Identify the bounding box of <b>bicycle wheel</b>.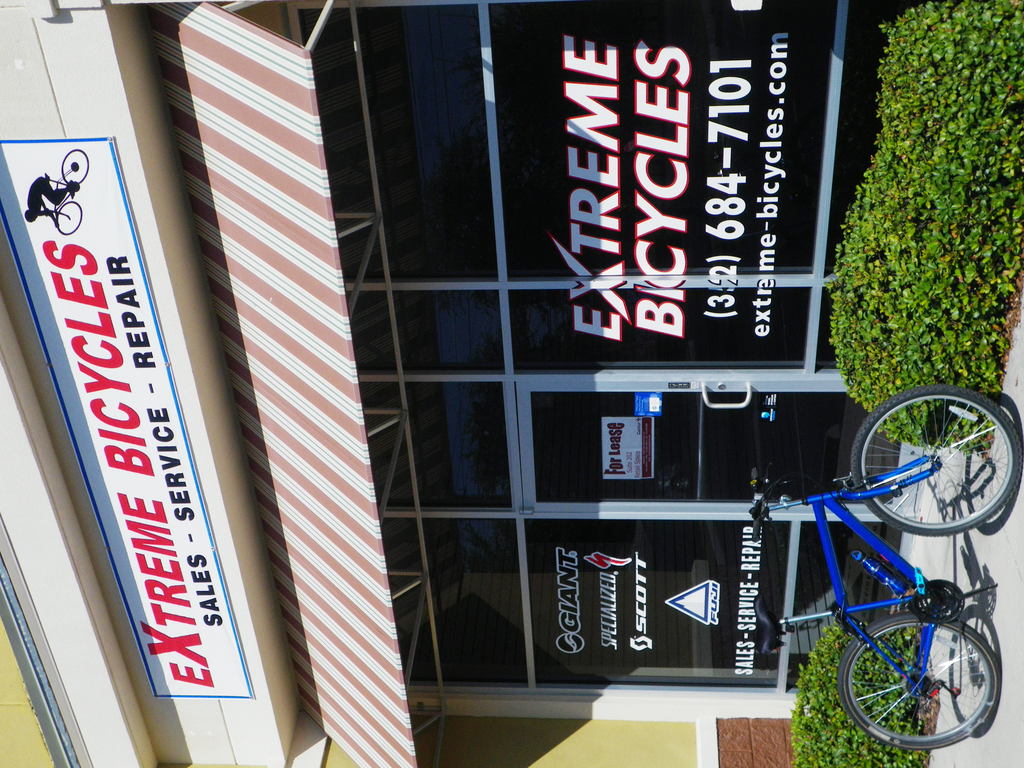
detection(56, 202, 84, 234).
